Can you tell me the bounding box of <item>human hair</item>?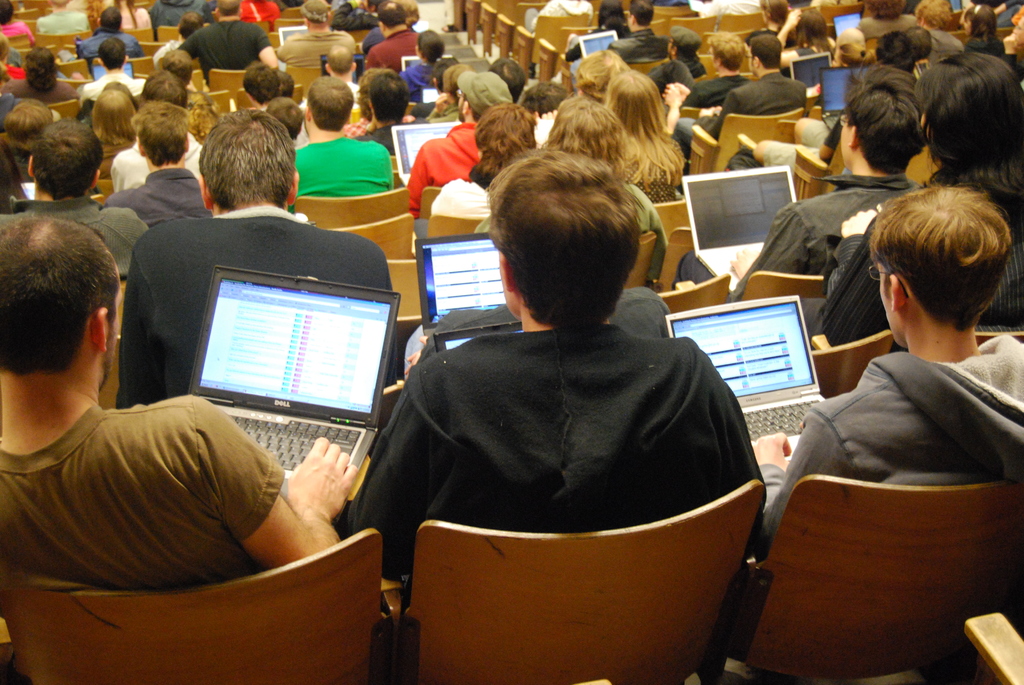
(left=962, top=4, right=1004, bottom=43).
